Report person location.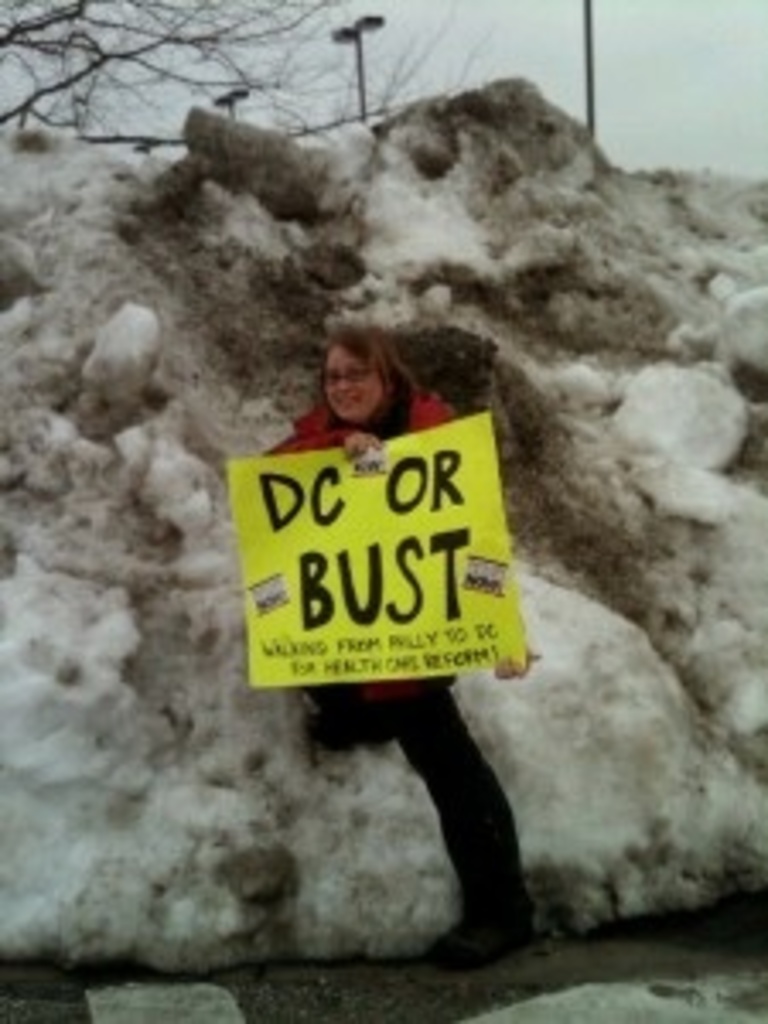
Report: 266, 324, 546, 993.
